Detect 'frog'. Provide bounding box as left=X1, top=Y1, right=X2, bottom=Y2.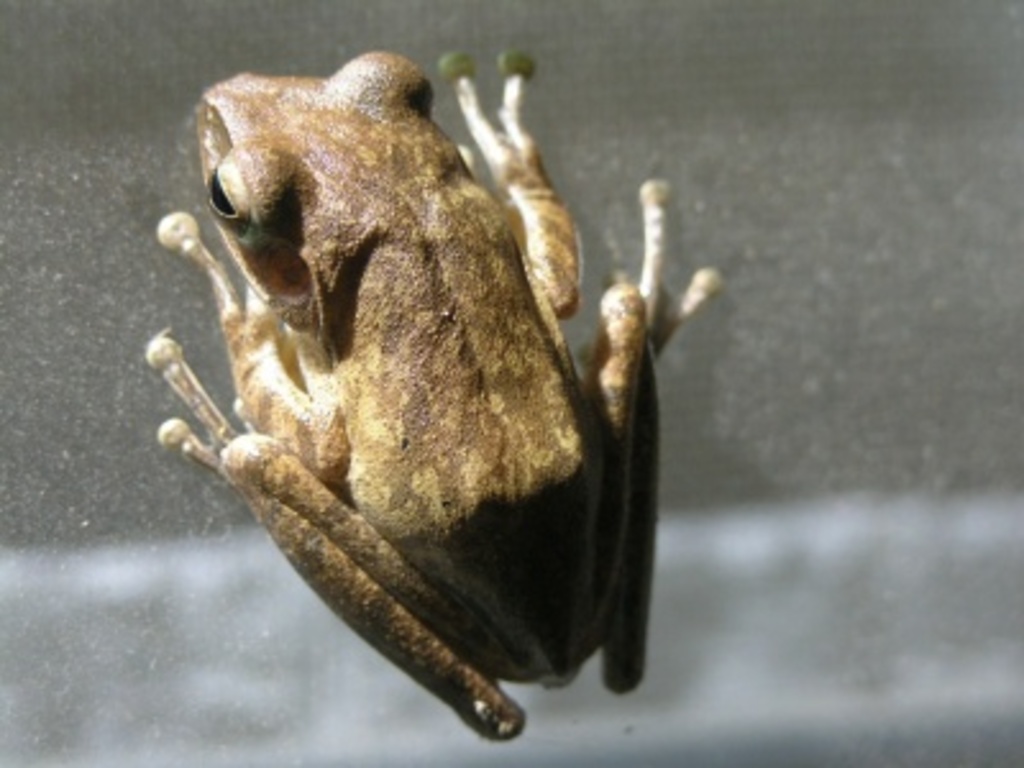
left=143, top=56, right=722, bottom=742.
